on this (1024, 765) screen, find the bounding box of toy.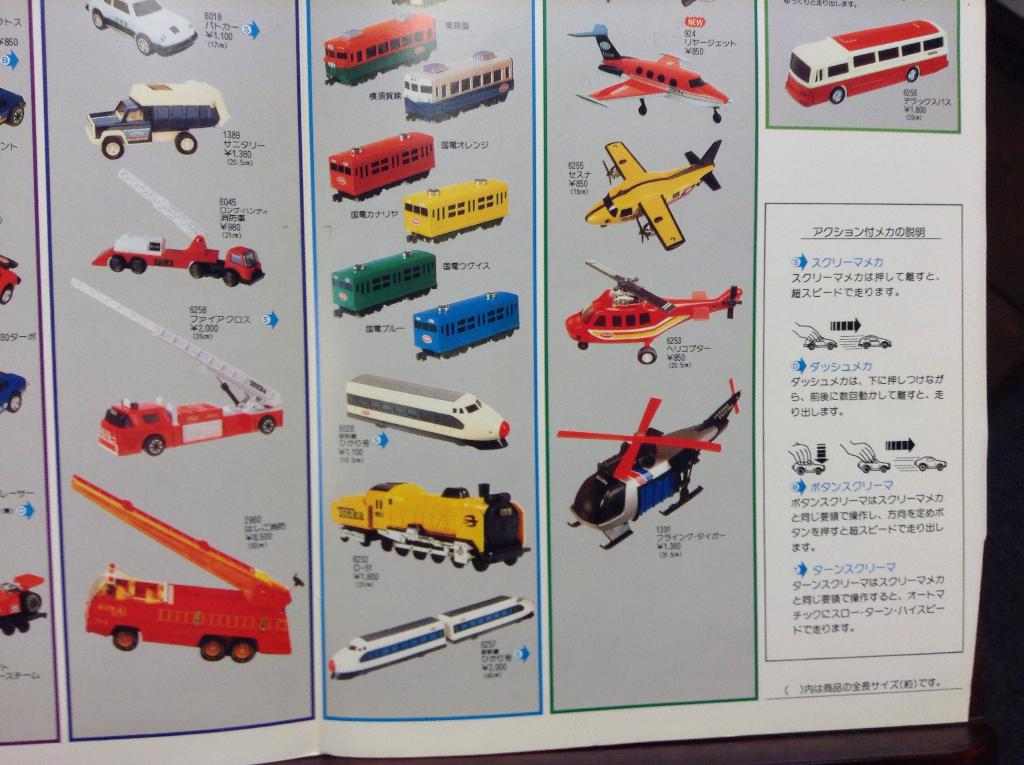
Bounding box: x1=783, y1=16, x2=947, y2=103.
